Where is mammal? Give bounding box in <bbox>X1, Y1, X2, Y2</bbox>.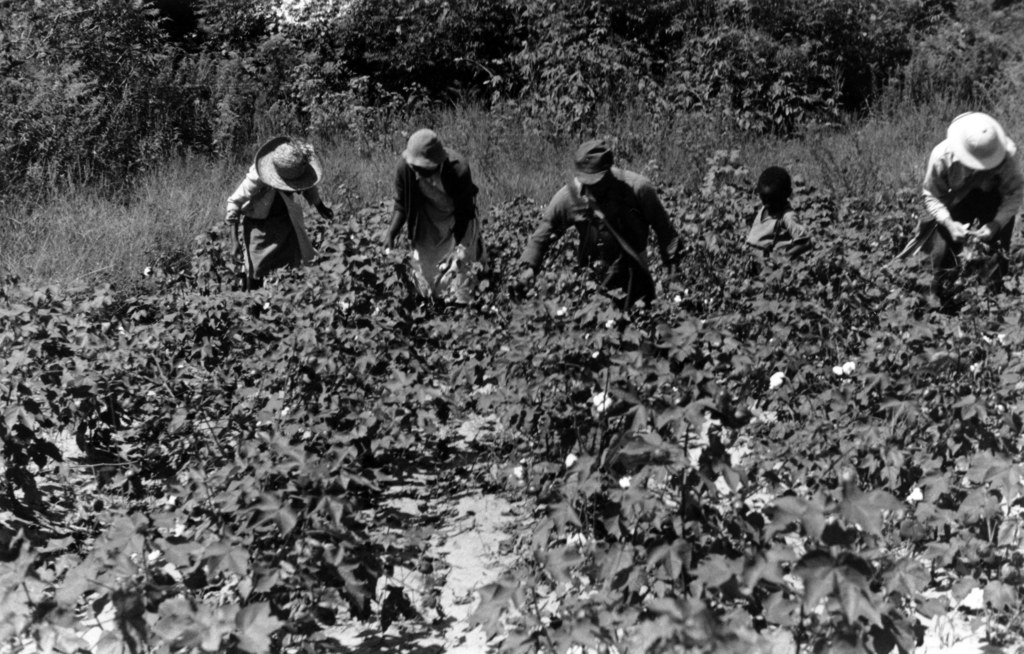
<bbox>387, 126, 483, 302</bbox>.
